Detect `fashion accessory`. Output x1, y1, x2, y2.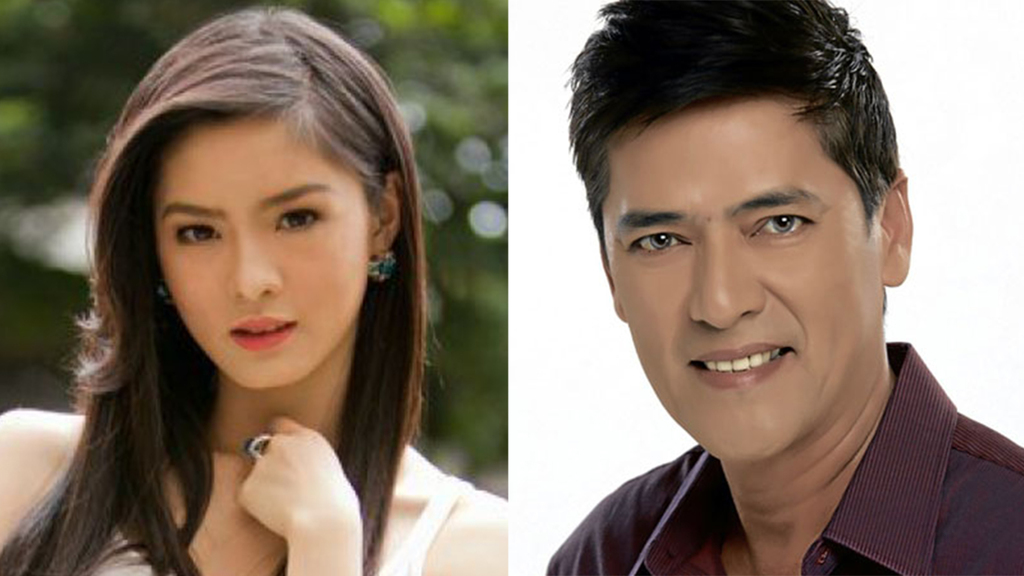
240, 432, 271, 465.
